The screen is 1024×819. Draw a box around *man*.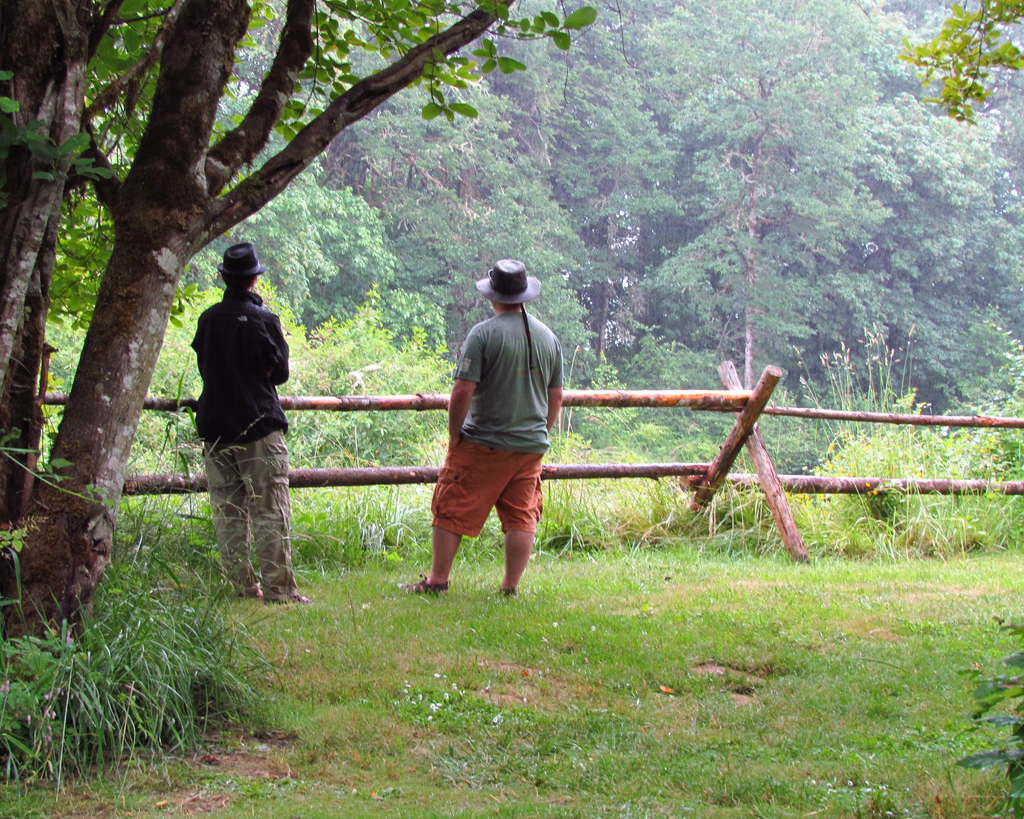
390:250:580:608.
